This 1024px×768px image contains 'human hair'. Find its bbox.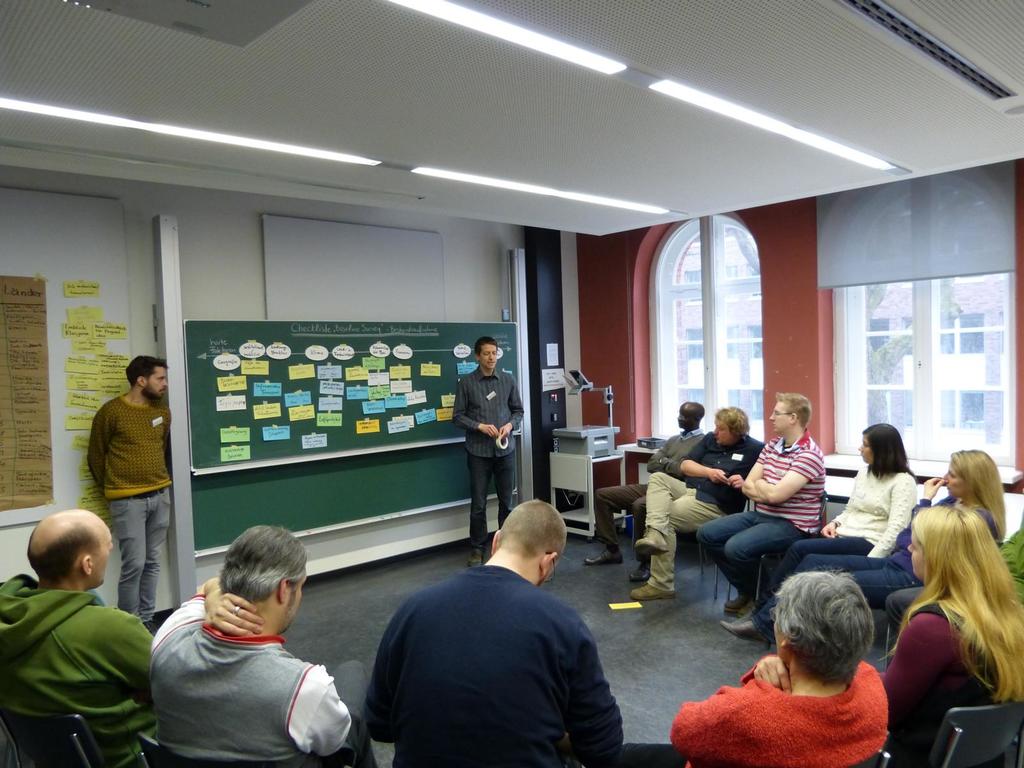
874/499/1023/704.
